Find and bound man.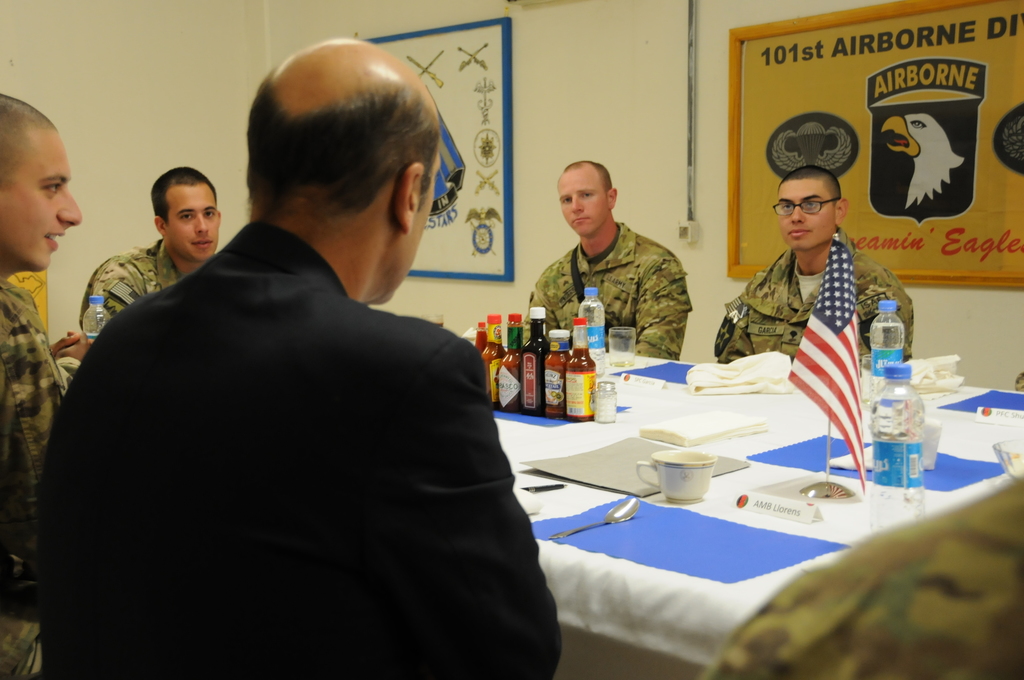
Bound: 83 161 229 343.
